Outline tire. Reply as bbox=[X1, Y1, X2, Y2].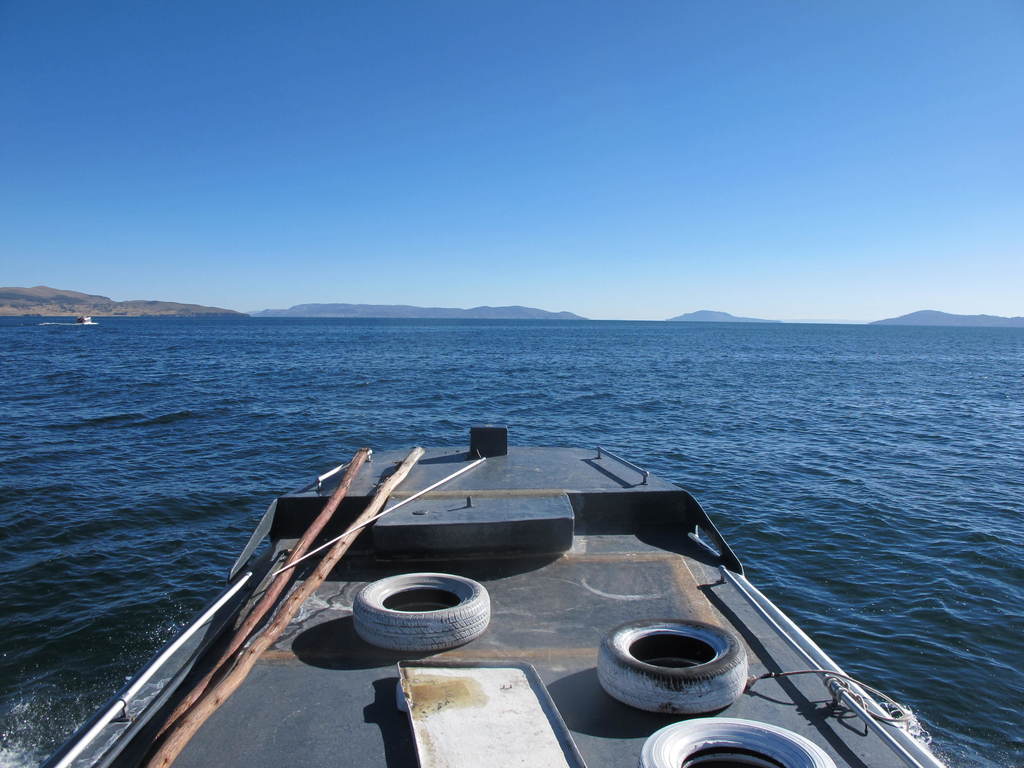
bbox=[640, 718, 834, 767].
